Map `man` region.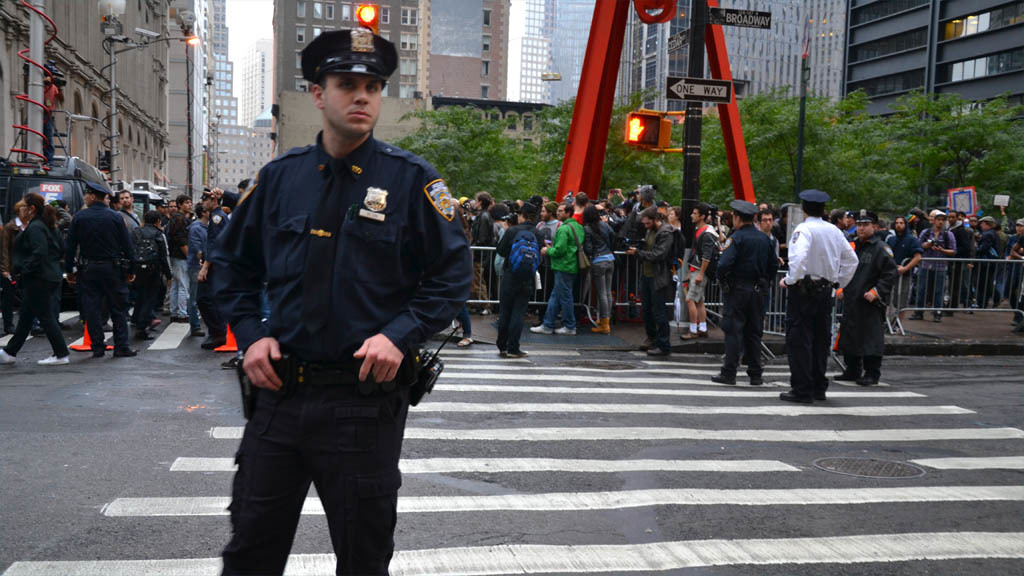
Mapped to [68, 182, 145, 358].
